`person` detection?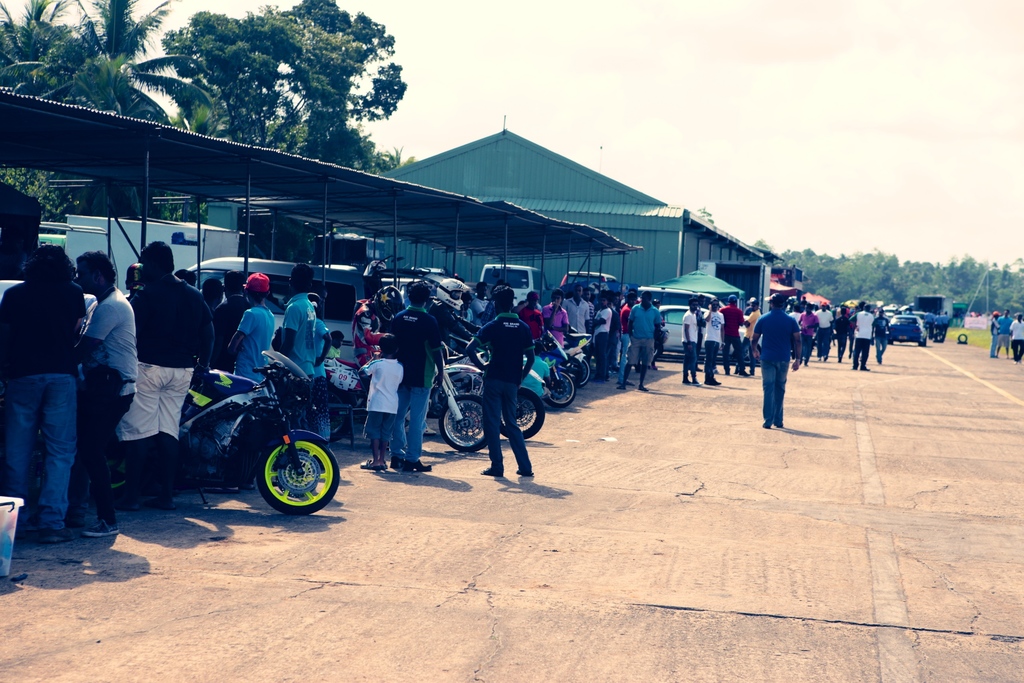
<region>851, 303, 874, 372</region>
